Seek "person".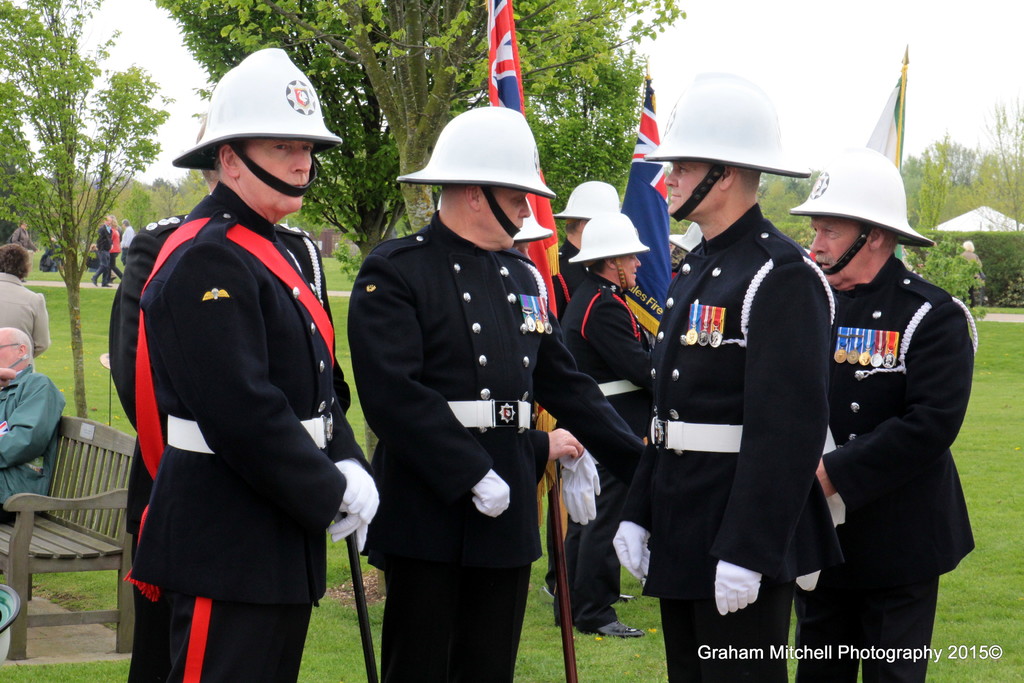
547,183,665,602.
